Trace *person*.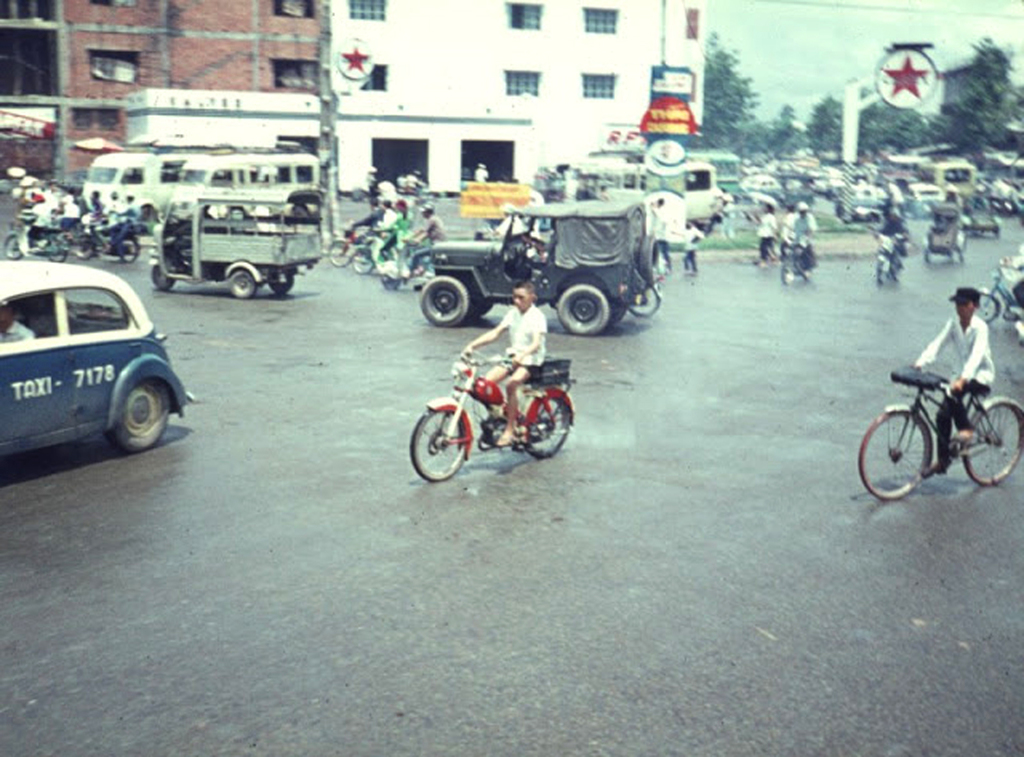
Traced to crop(678, 218, 701, 272).
